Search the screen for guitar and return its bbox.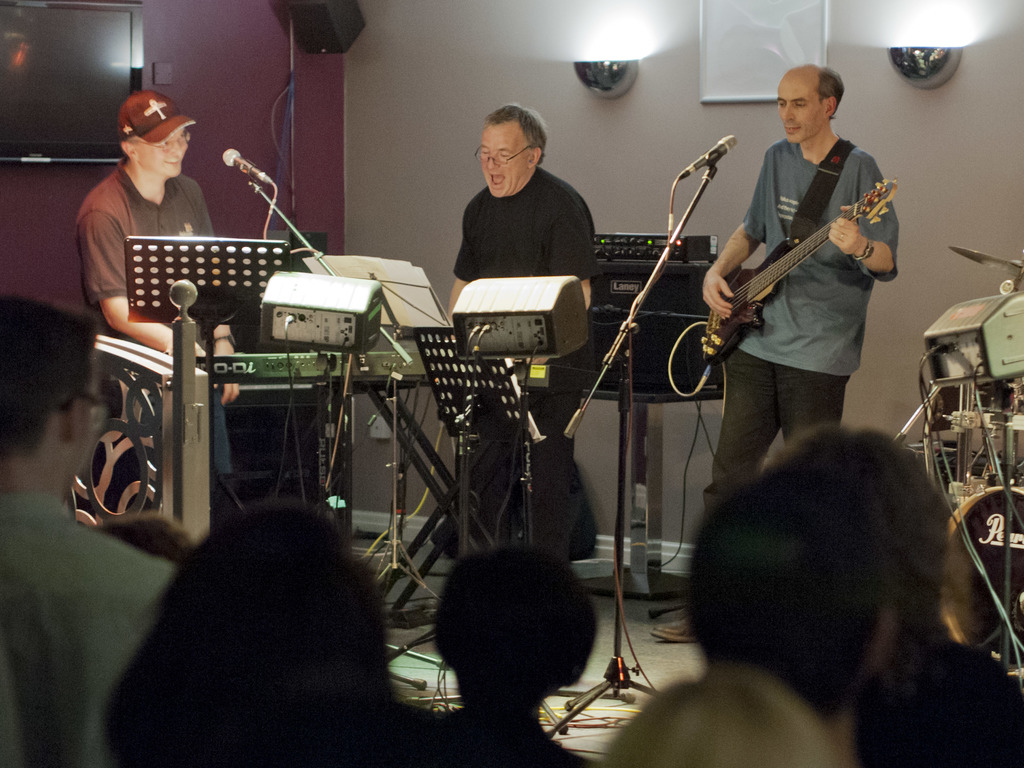
Found: BBox(699, 174, 896, 365).
